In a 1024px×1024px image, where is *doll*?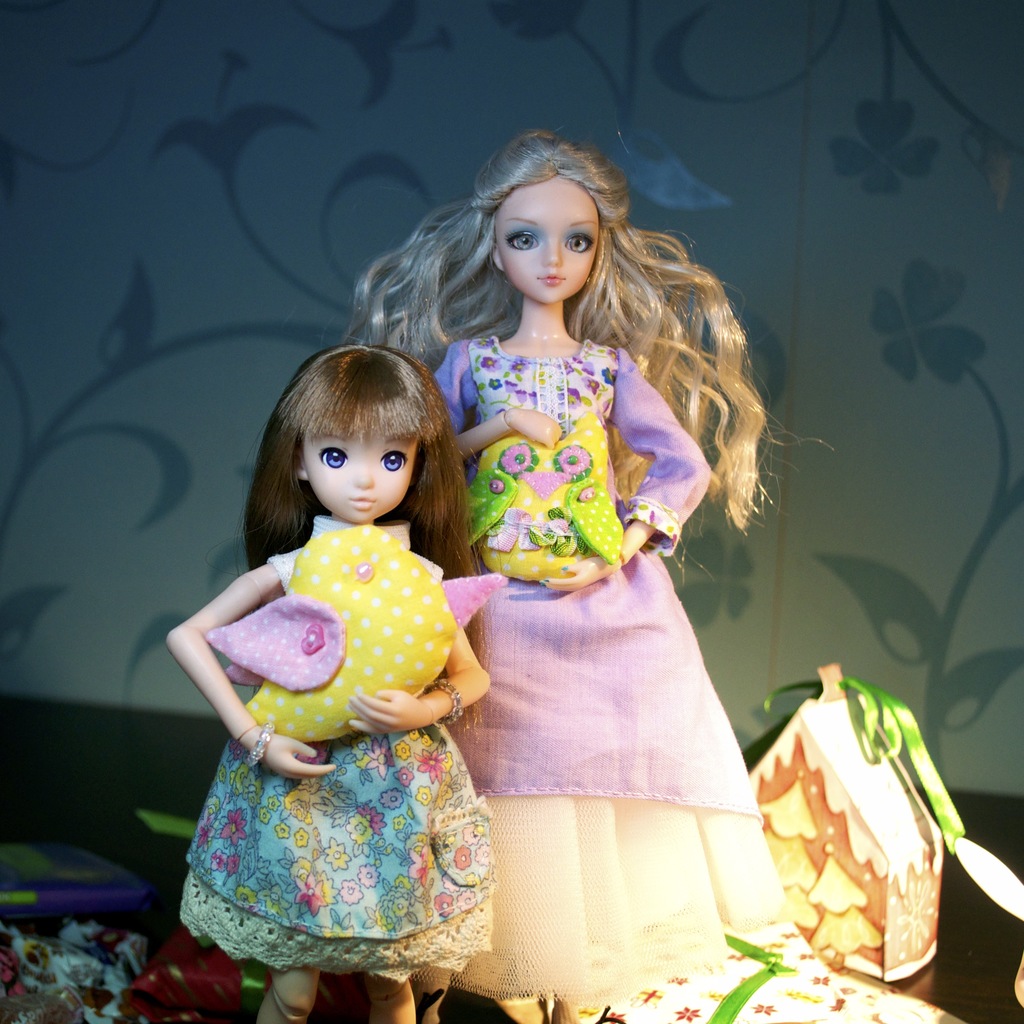
179/314/514/1008.
